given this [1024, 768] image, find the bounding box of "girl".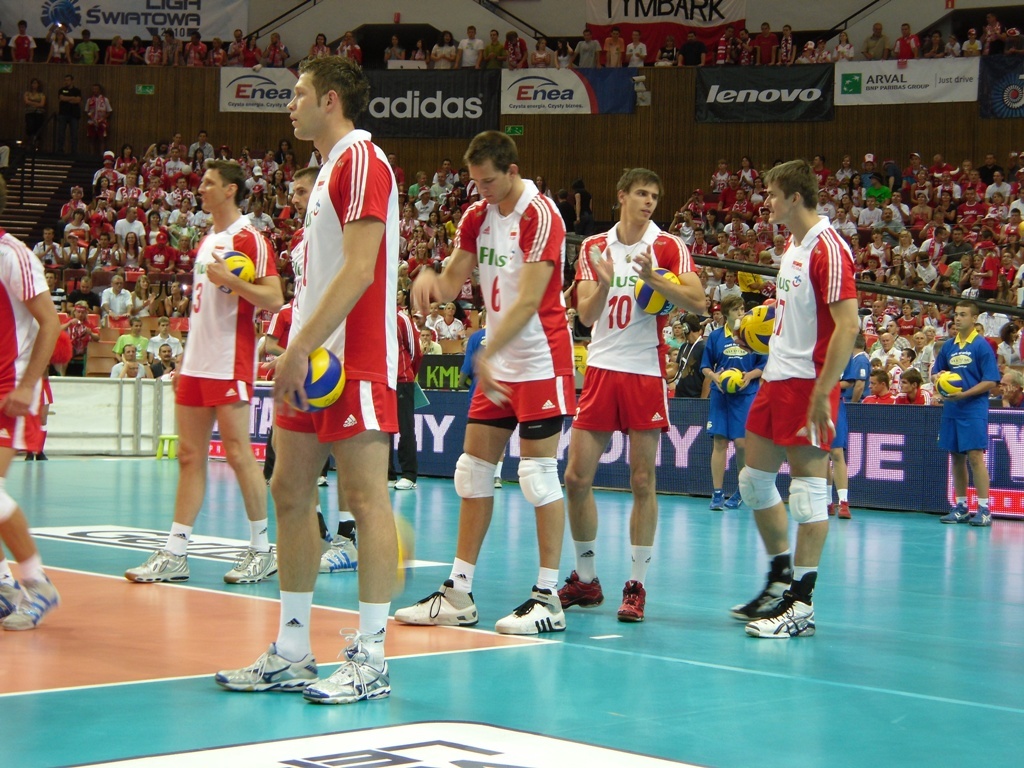
box(662, 320, 692, 349).
